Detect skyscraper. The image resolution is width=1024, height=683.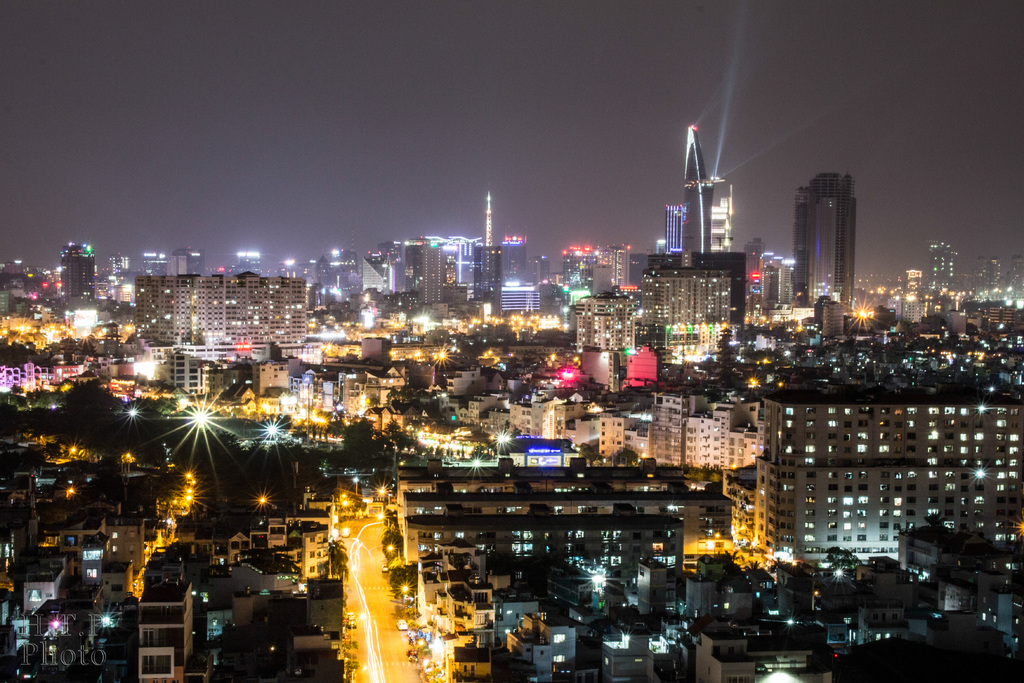
bbox=[922, 230, 953, 299].
